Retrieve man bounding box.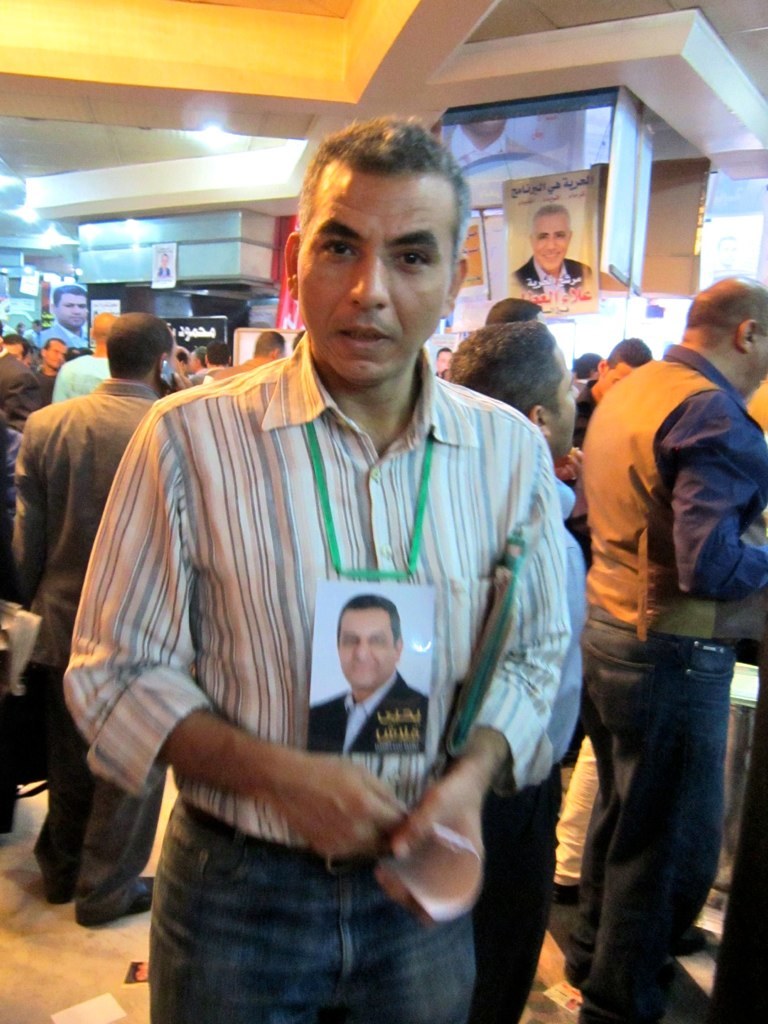
Bounding box: box=[307, 591, 429, 752].
